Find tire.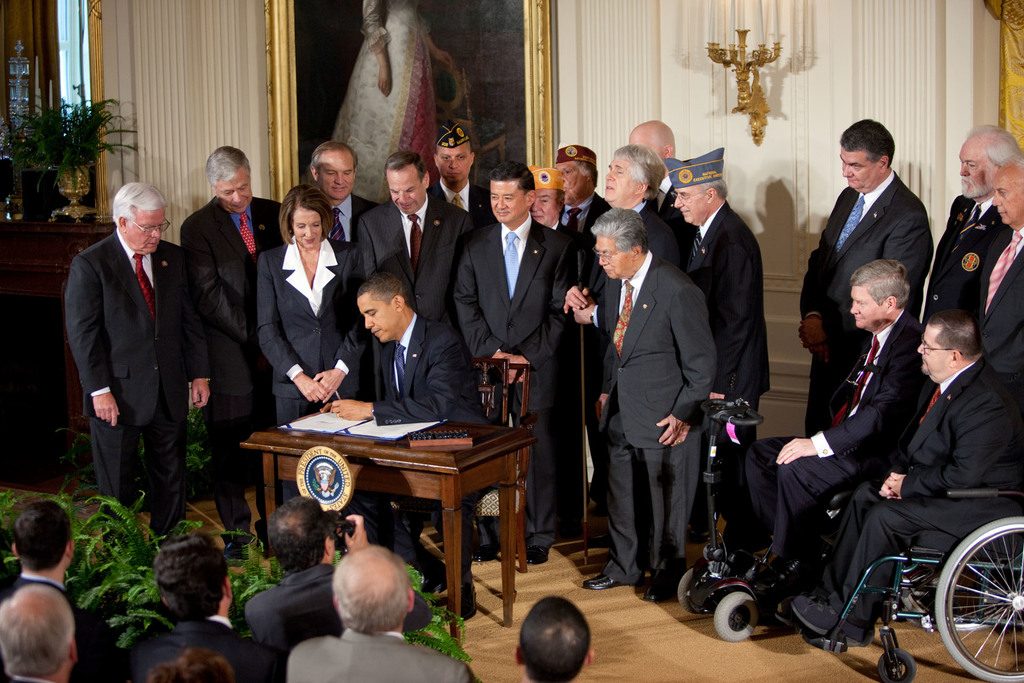
[left=935, top=517, right=1023, bottom=682].
